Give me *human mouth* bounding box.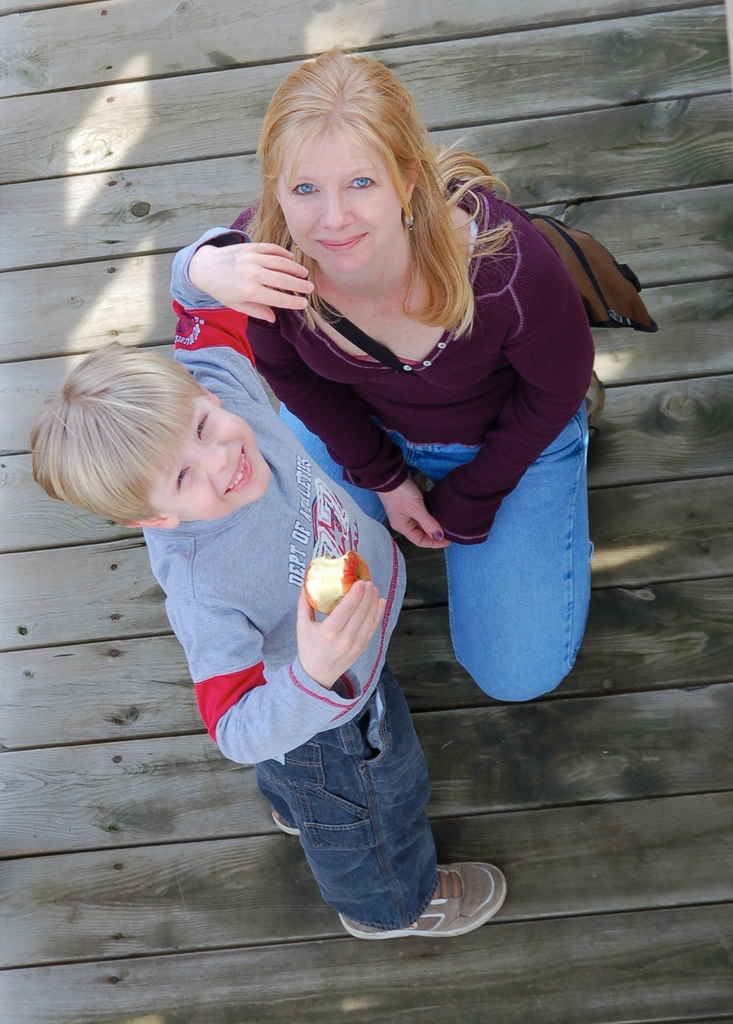
bbox=[317, 234, 368, 252].
